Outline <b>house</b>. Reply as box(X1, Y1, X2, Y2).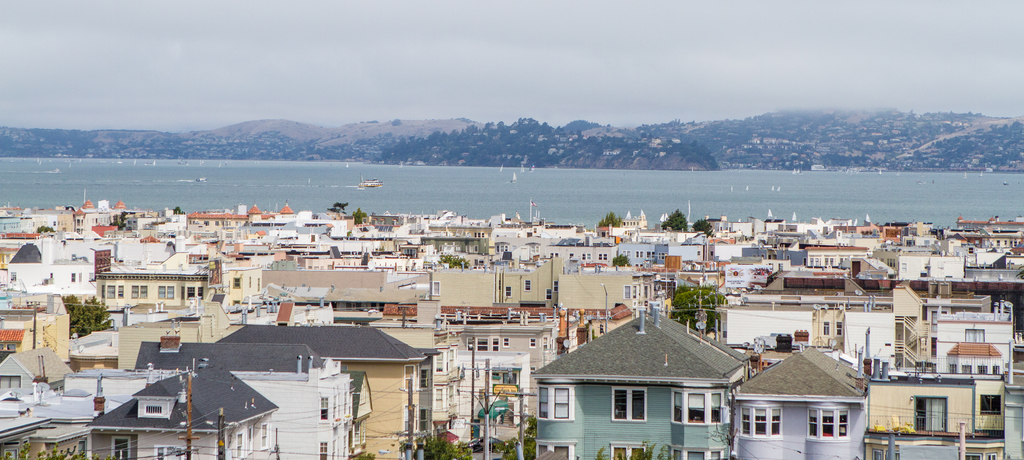
box(317, 208, 420, 260).
